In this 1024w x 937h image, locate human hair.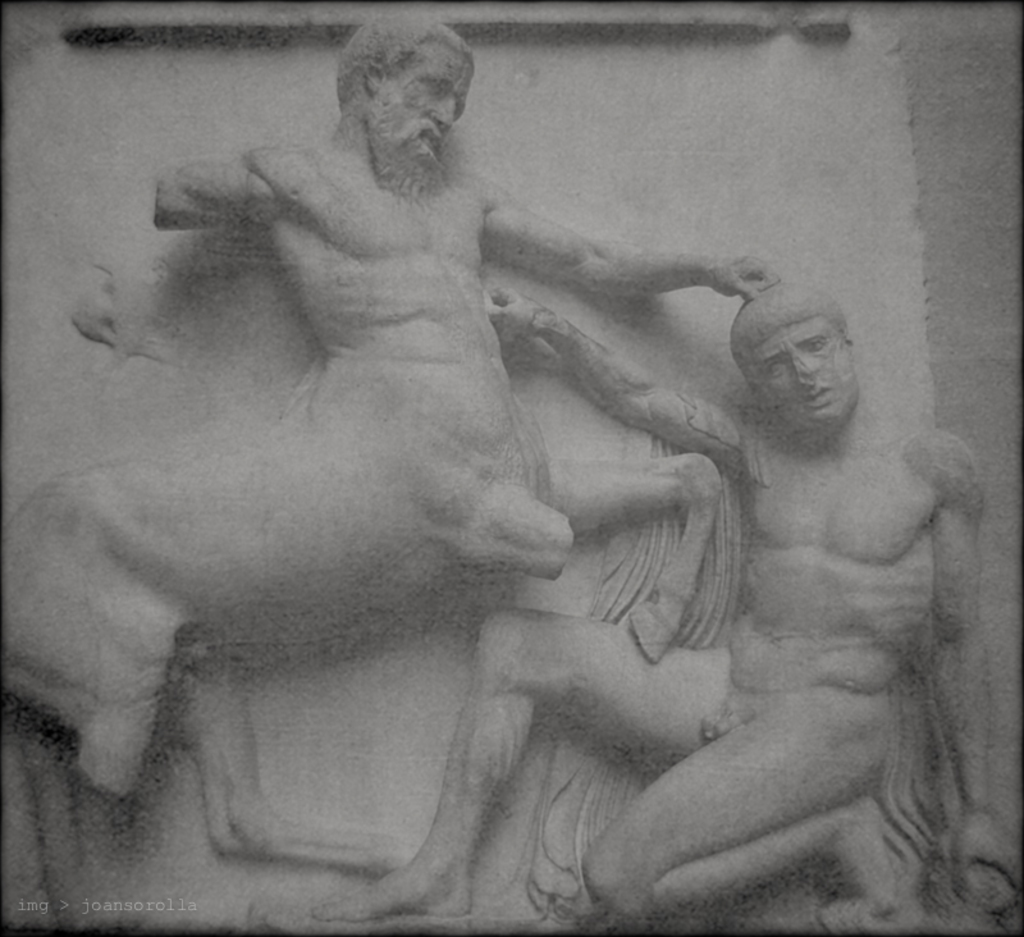
Bounding box: locate(744, 289, 867, 403).
